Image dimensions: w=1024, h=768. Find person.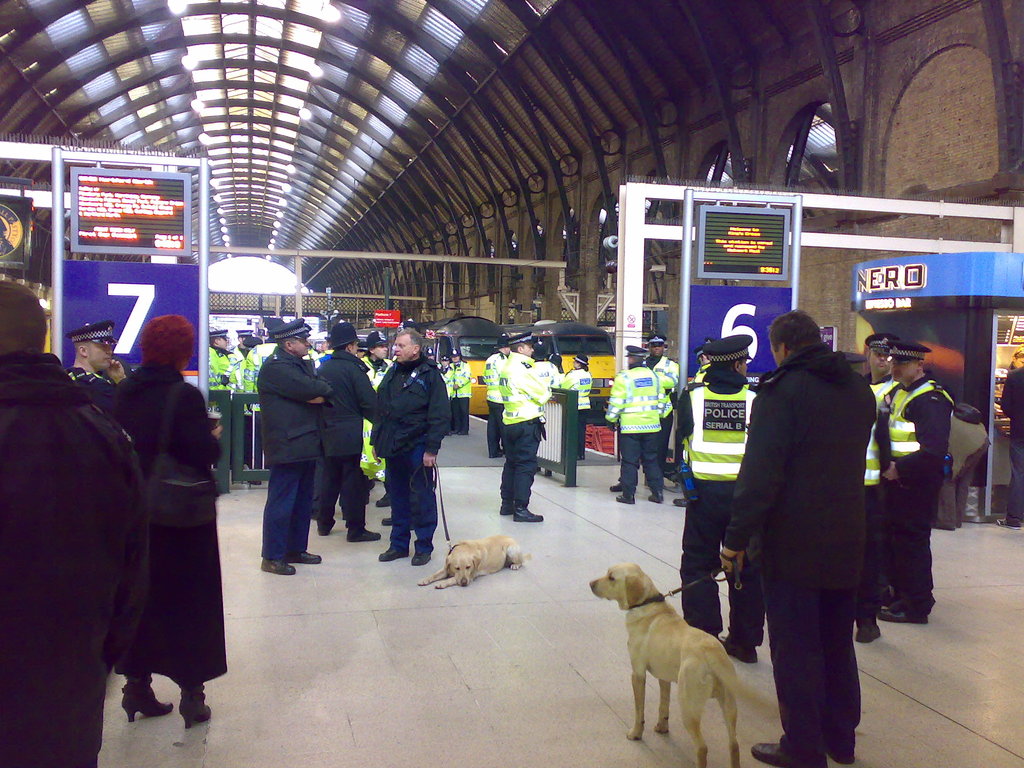
bbox=[315, 322, 380, 544].
